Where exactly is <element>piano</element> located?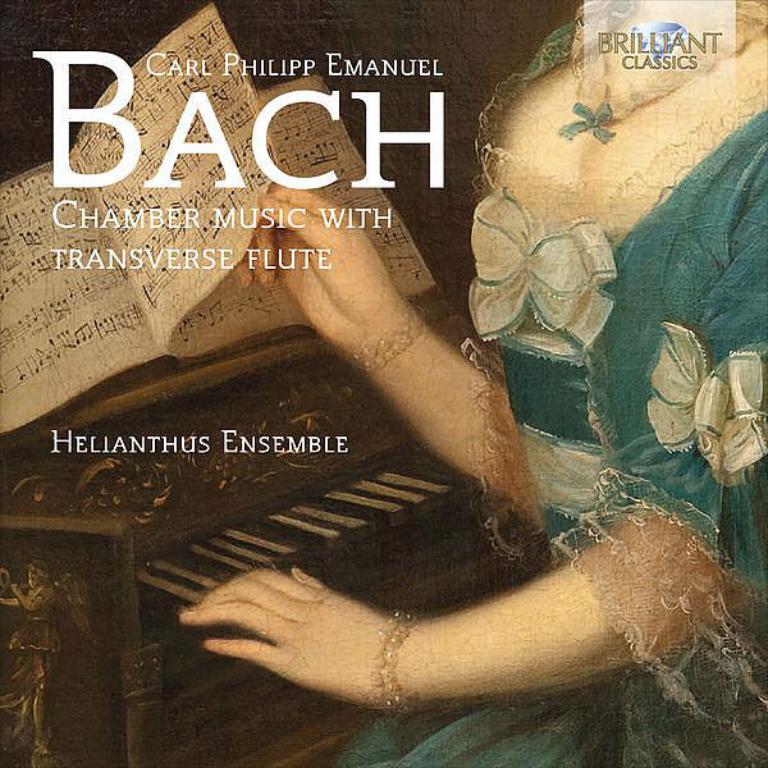
Its bounding box is detection(0, 369, 494, 767).
